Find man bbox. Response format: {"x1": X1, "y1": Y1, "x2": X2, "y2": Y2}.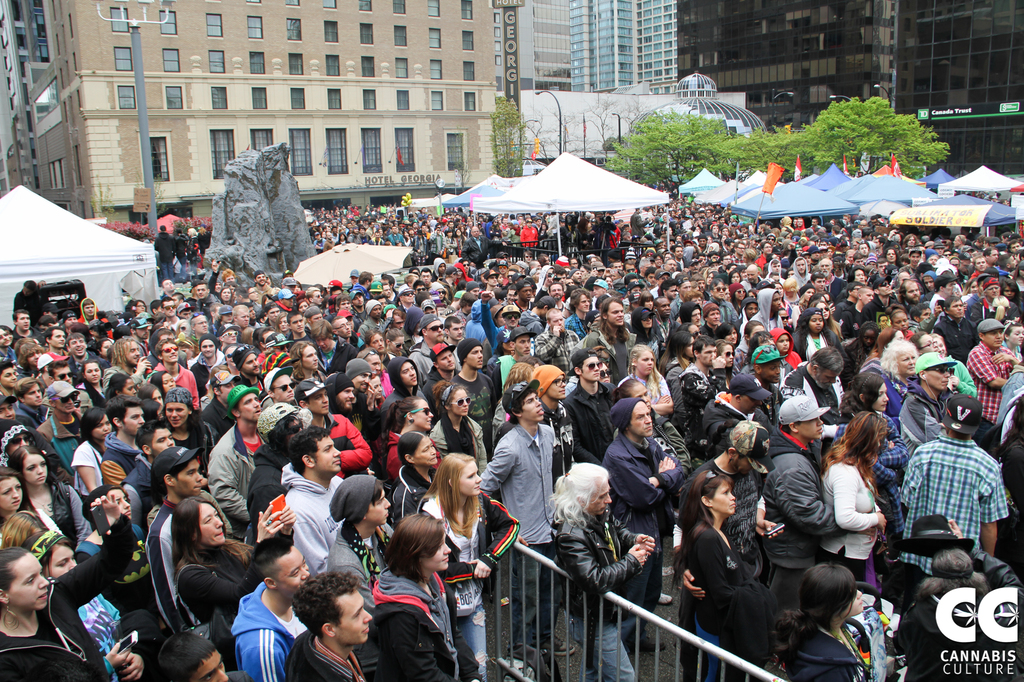
{"x1": 843, "y1": 252, "x2": 855, "y2": 260}.
